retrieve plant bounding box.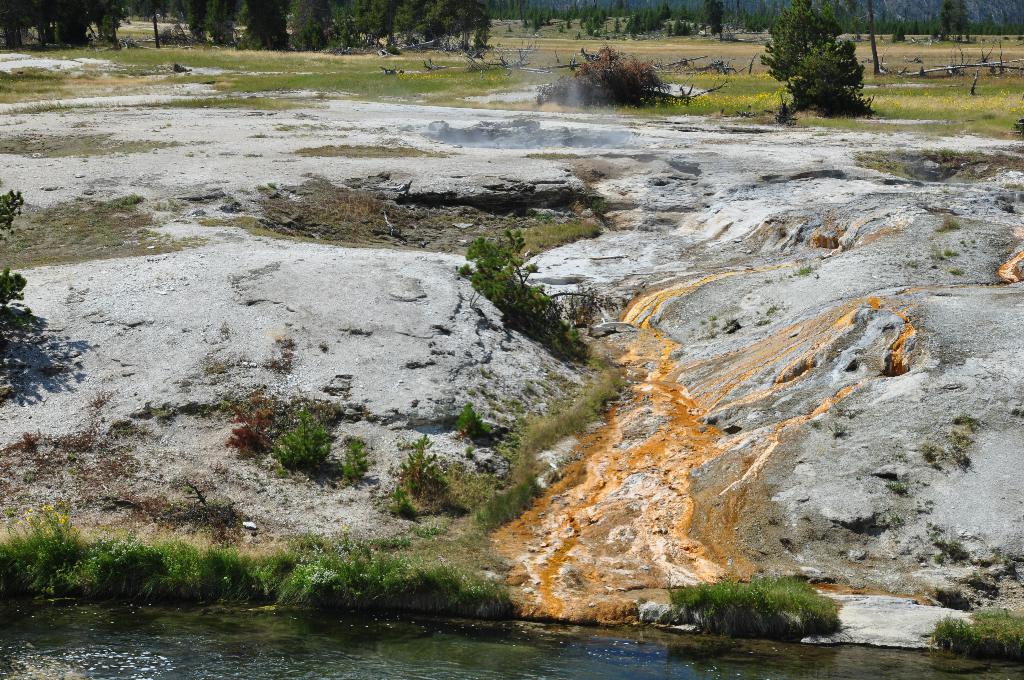
Bounding box: {"left": 928, "top": 606, "right": 1023, "bottom": 664}.
